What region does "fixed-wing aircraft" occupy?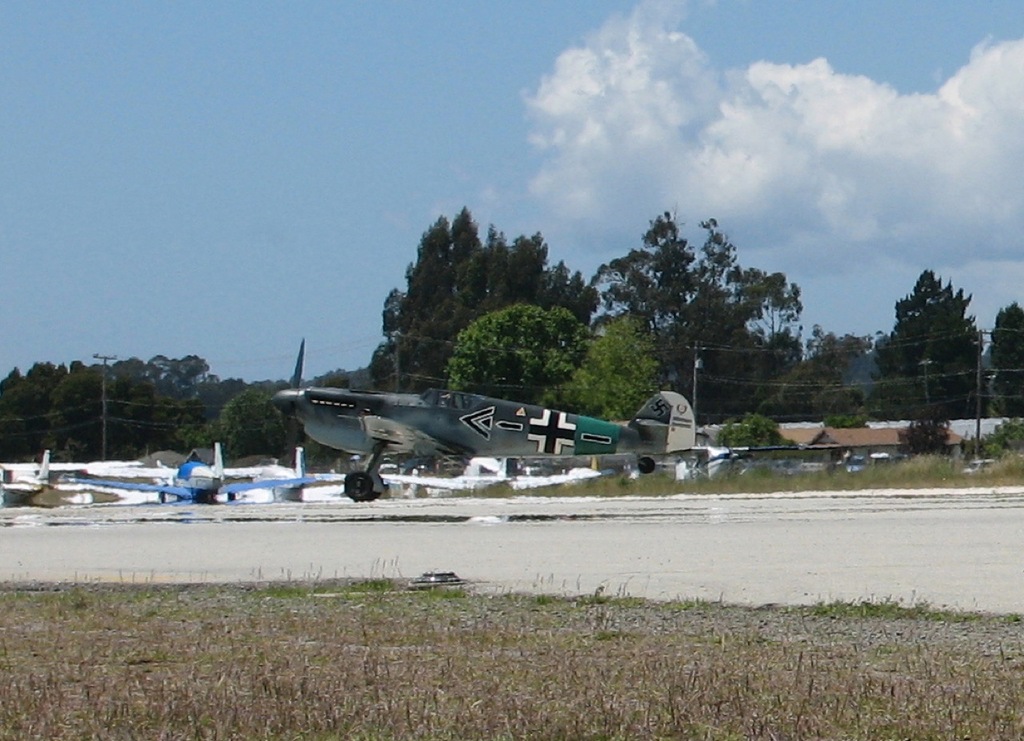
{"left": 0, "top": 451, "right": 58, "bottom": 491}.
